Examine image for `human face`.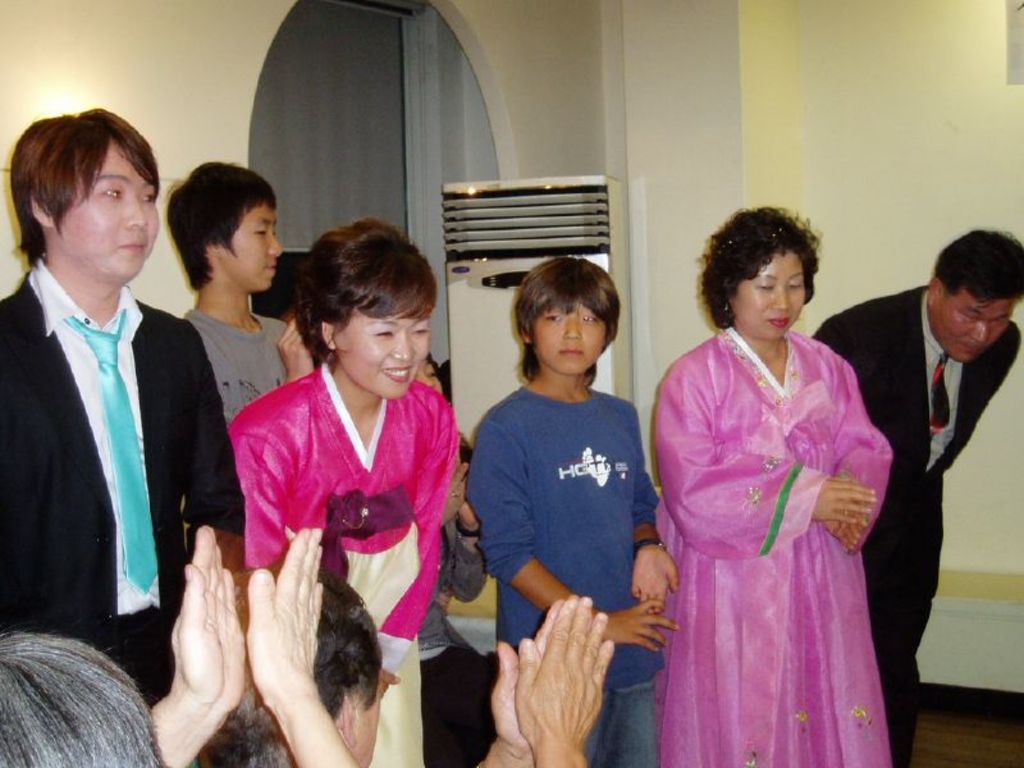
Examination result: left=340, top=289, right=434, bottom=396.
